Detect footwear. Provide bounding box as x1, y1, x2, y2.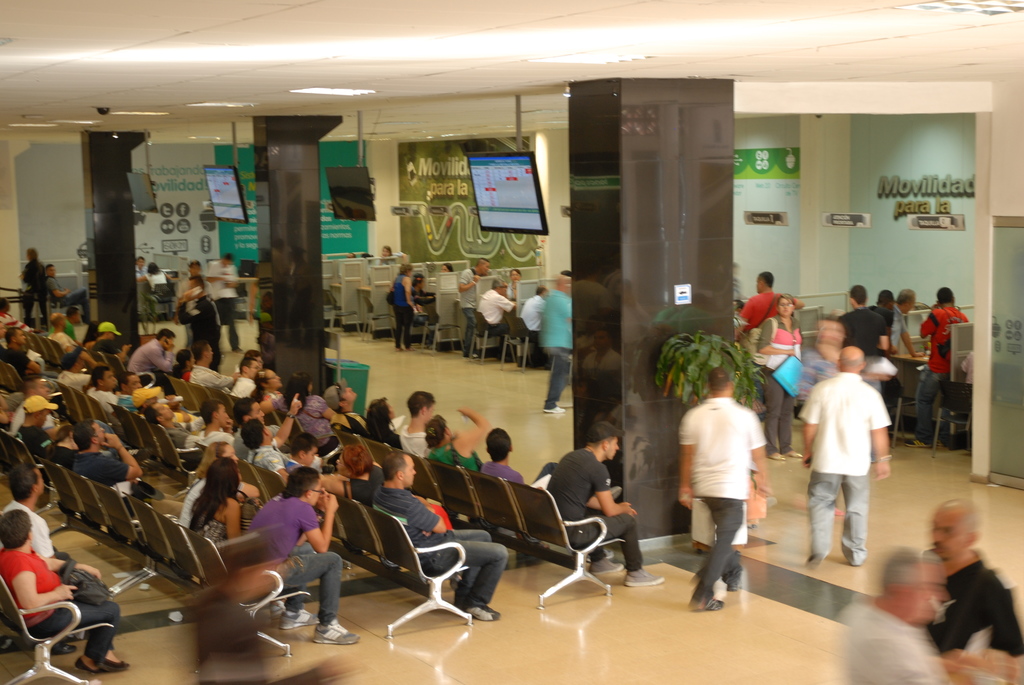
767, 454, 787, 462.
